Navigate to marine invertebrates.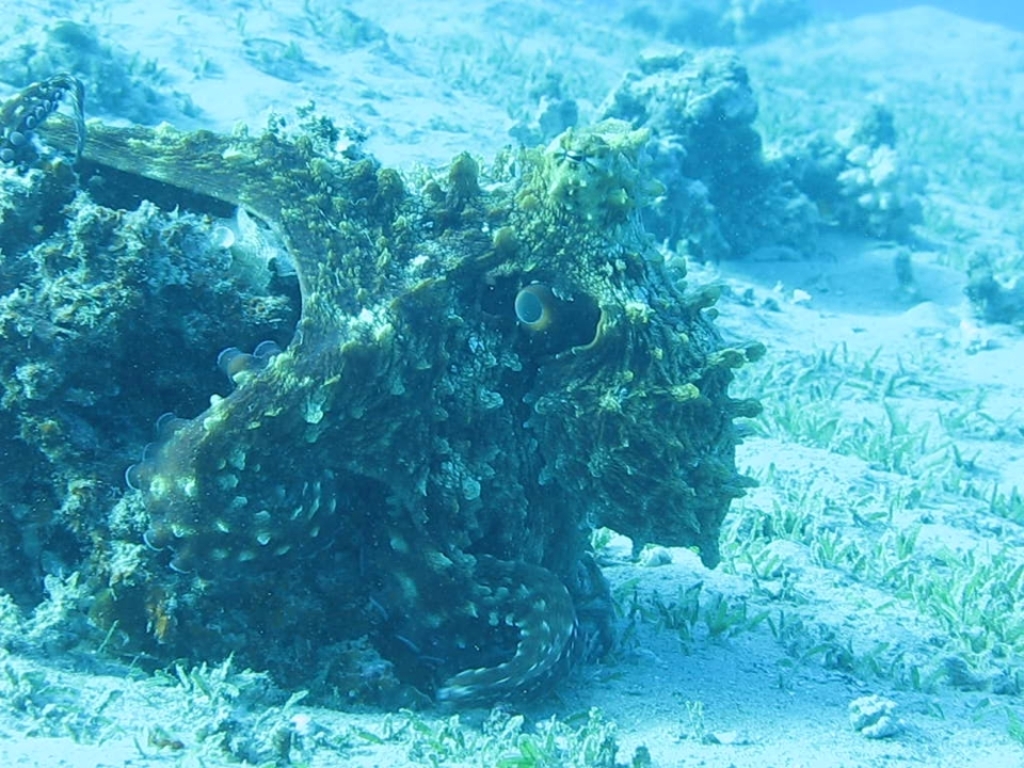
Navigation target: pyautogui.locateOnScreen(68, 133, 807, 751).
